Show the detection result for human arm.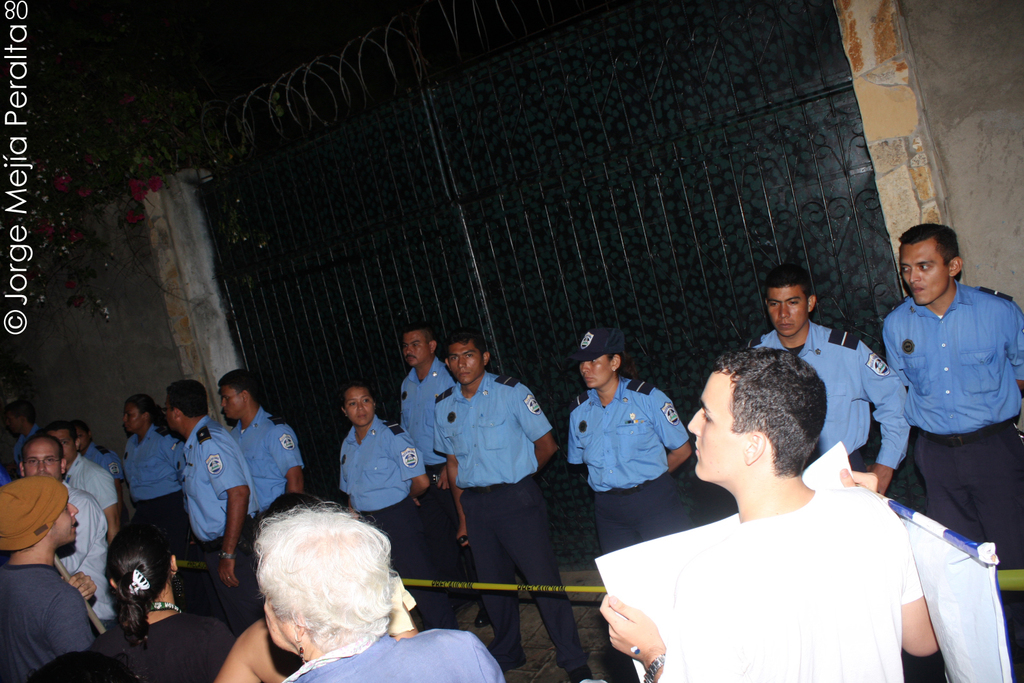
region(68, 492, 120, 606).
